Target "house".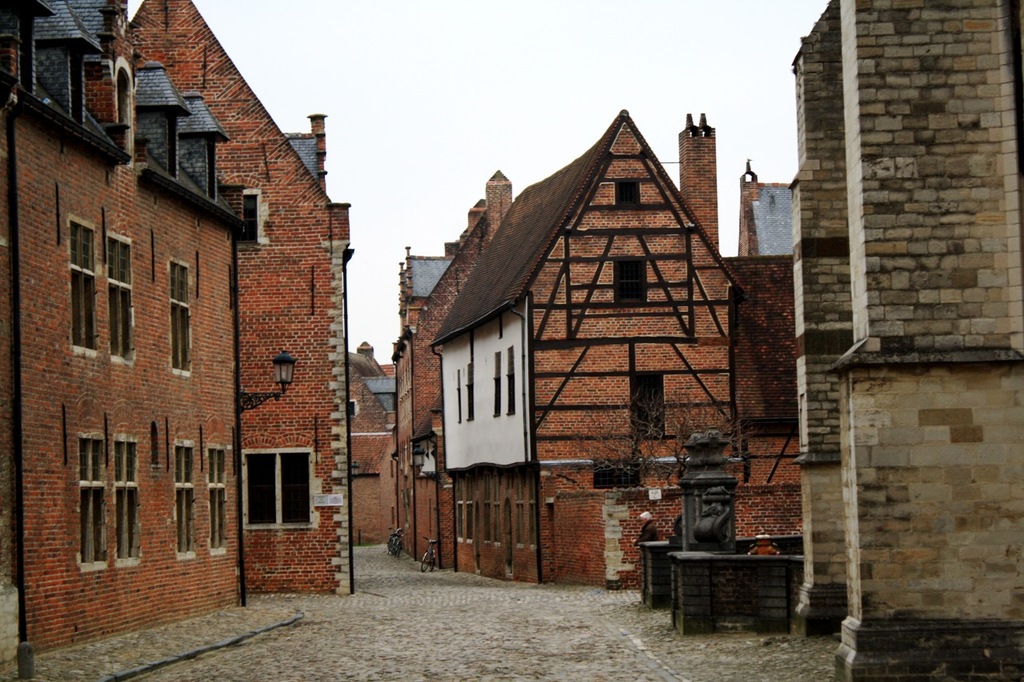
Target region: l=334, t=352, r=395, b=551.
